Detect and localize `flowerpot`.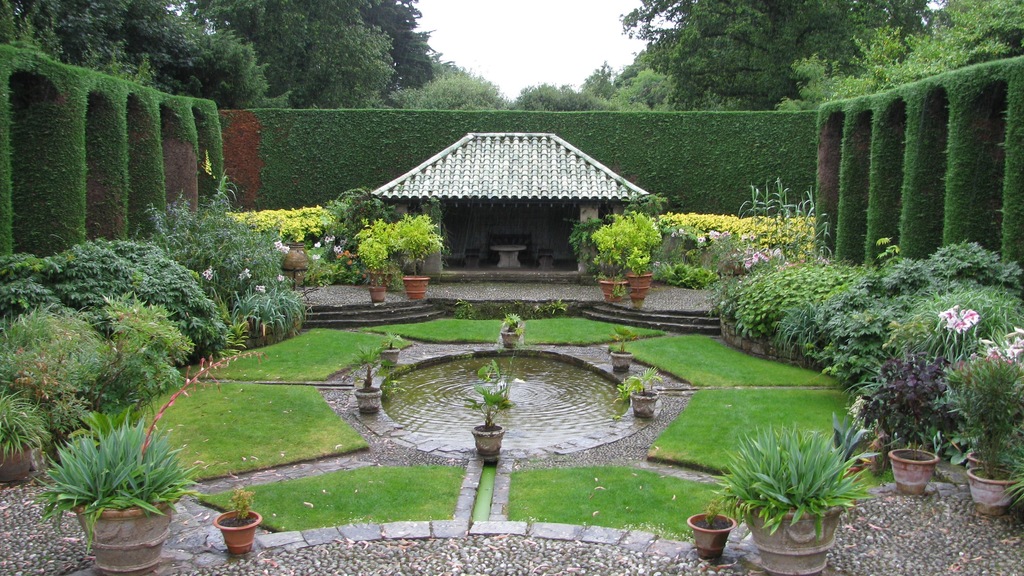
Localized at 355/387/383/414.
